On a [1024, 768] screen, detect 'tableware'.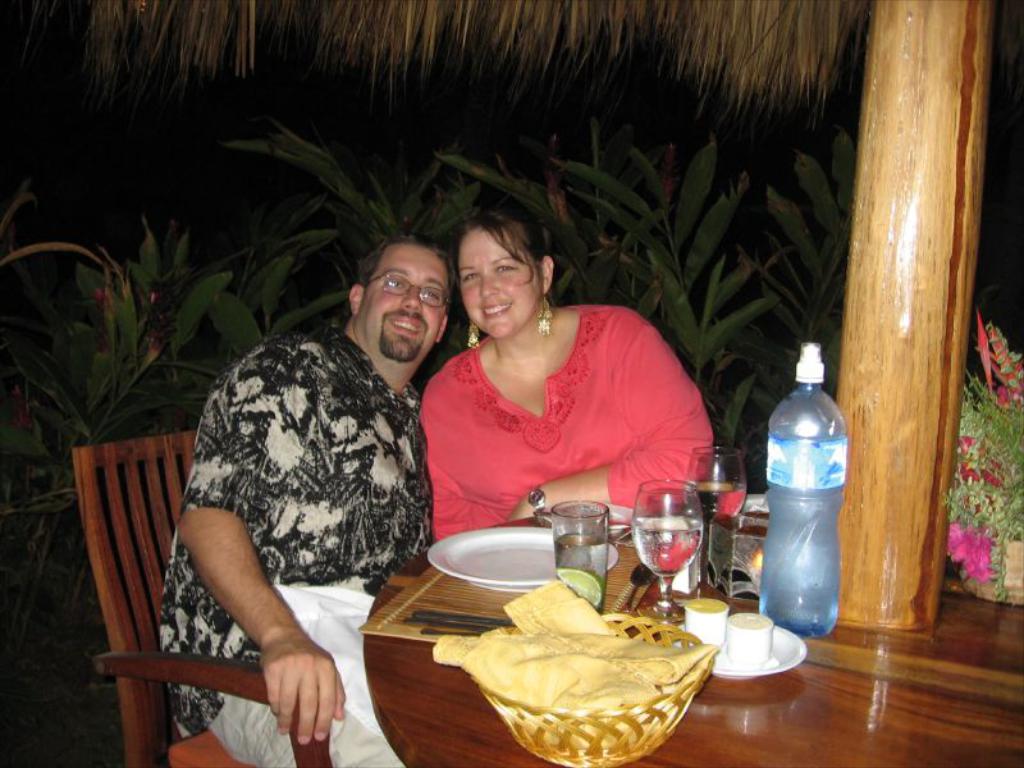
(left=667, top=596, right=812, bottom=686).
